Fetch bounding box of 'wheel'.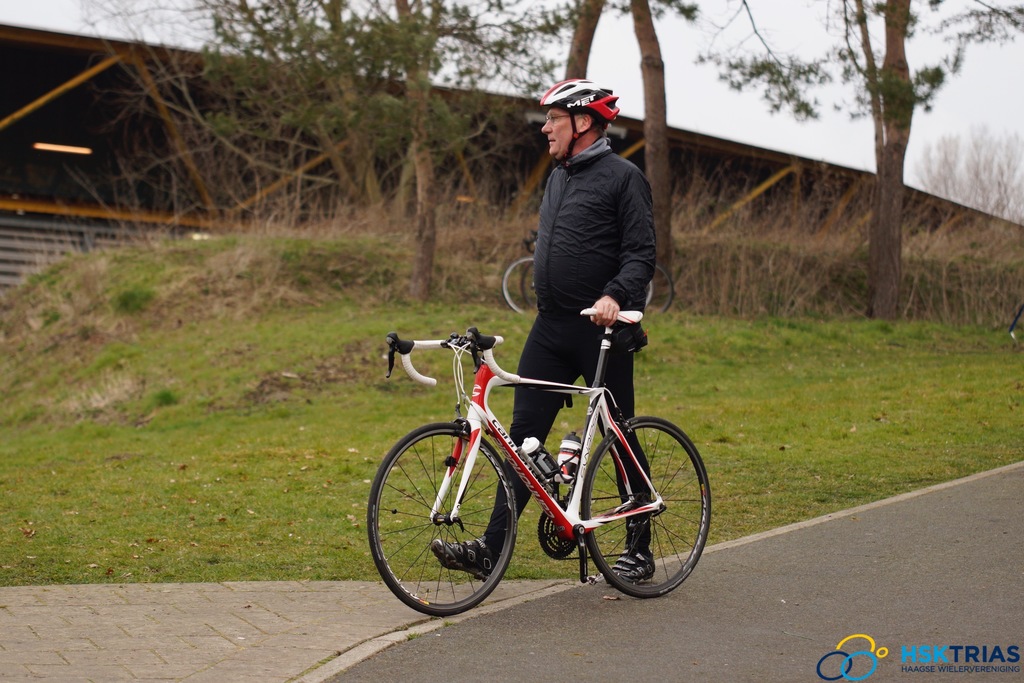
Bbox: locate(366, 420, 524, 617).
